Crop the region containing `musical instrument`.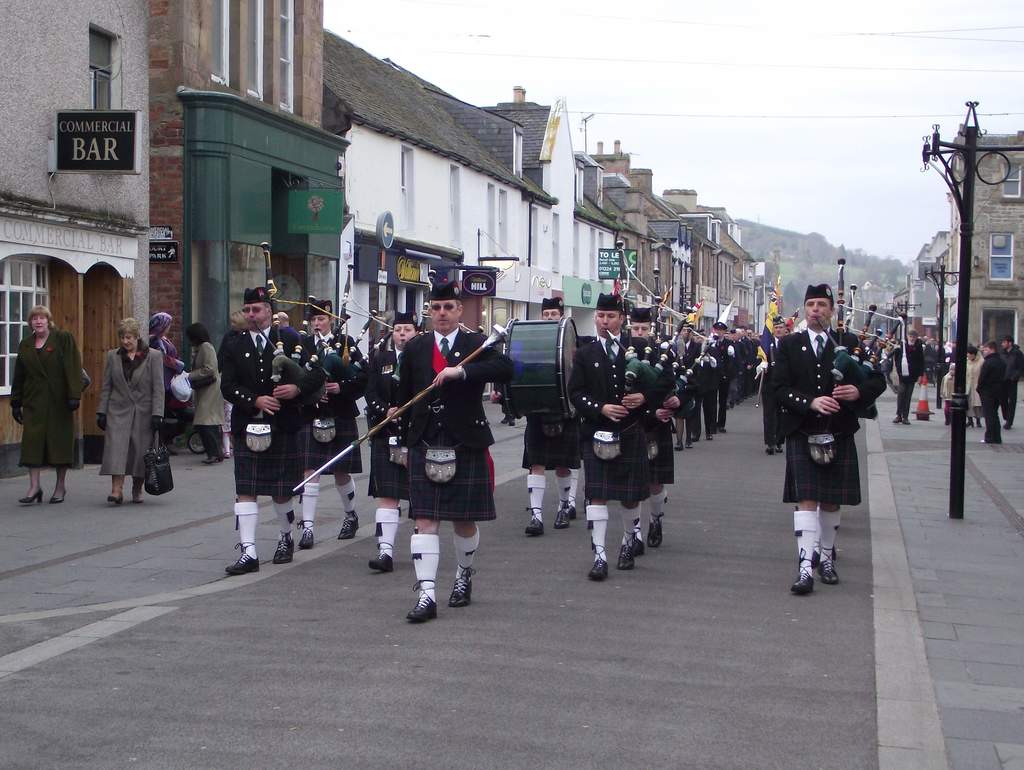
Crop region: 297:311:351:388.
